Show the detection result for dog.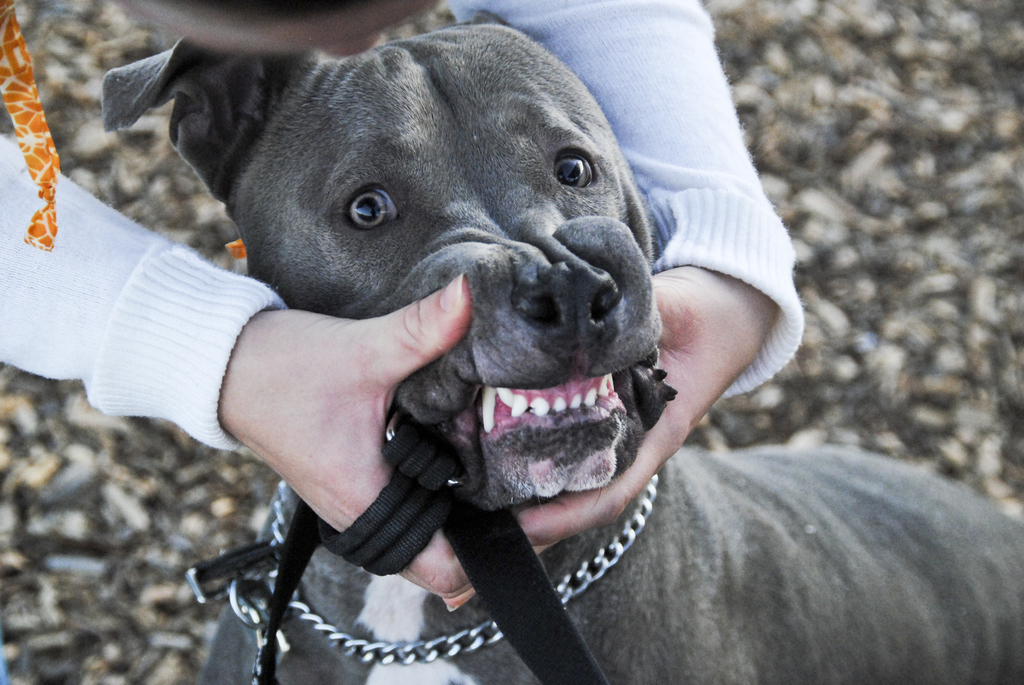
<region>99, 38, 1023, 684</region>.
